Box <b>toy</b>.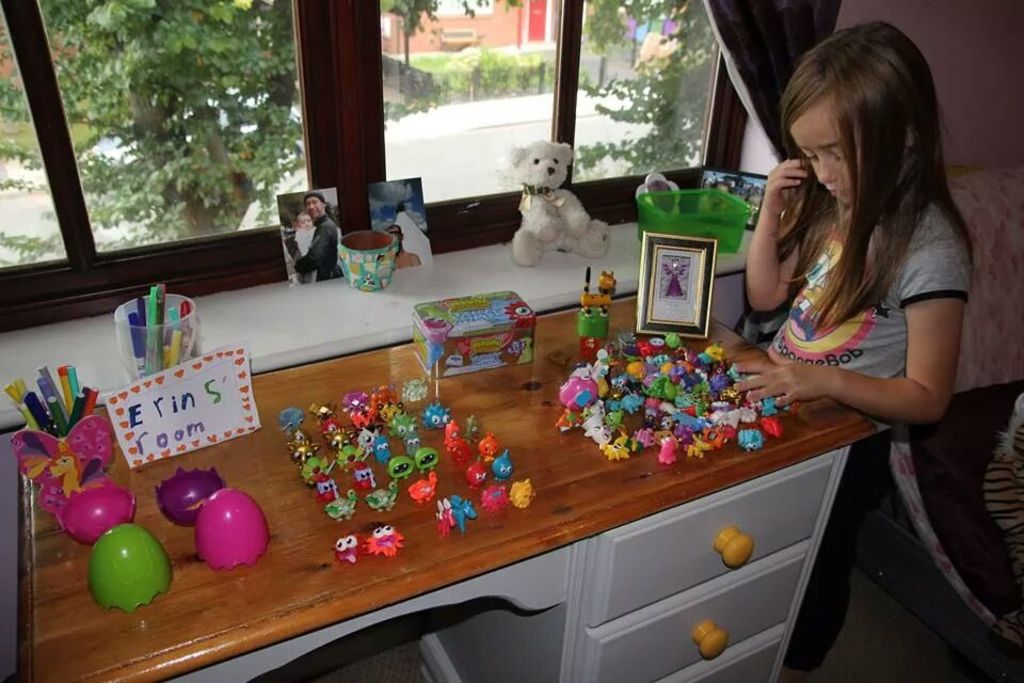
299:452:335:486.
